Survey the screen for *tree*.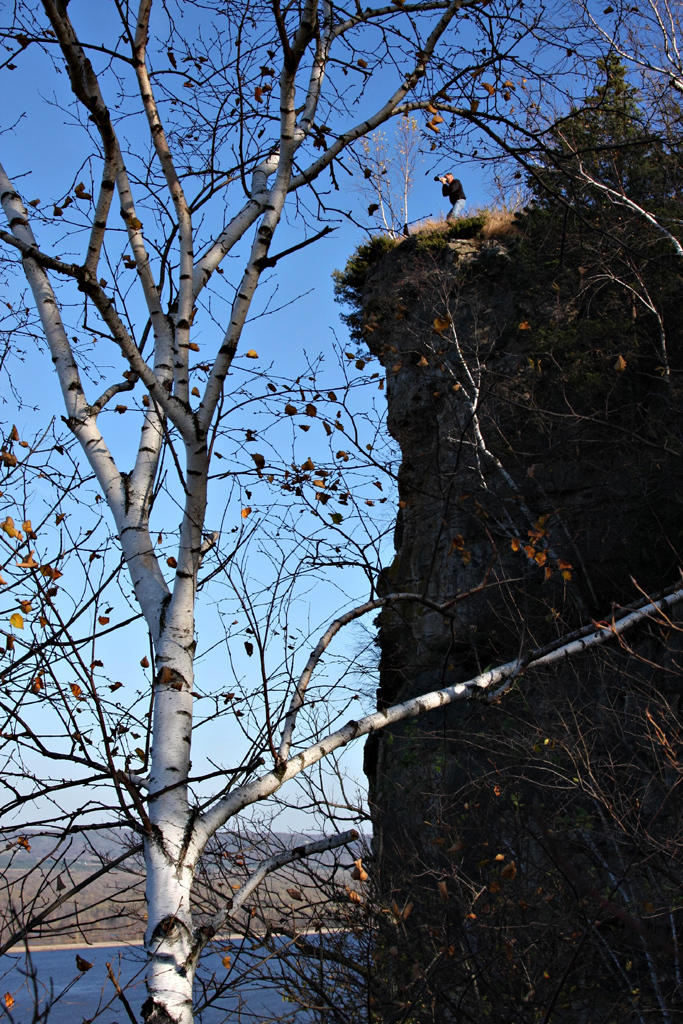
Survey found: 22,24,638,985.
